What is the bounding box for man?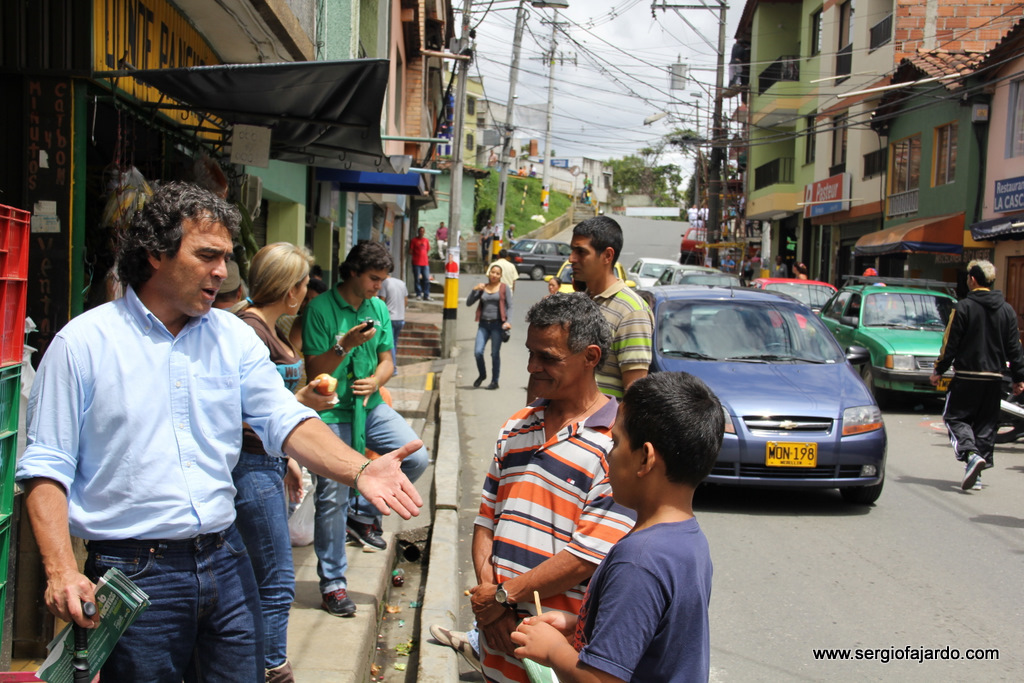
[570, 213, 656, 401].
